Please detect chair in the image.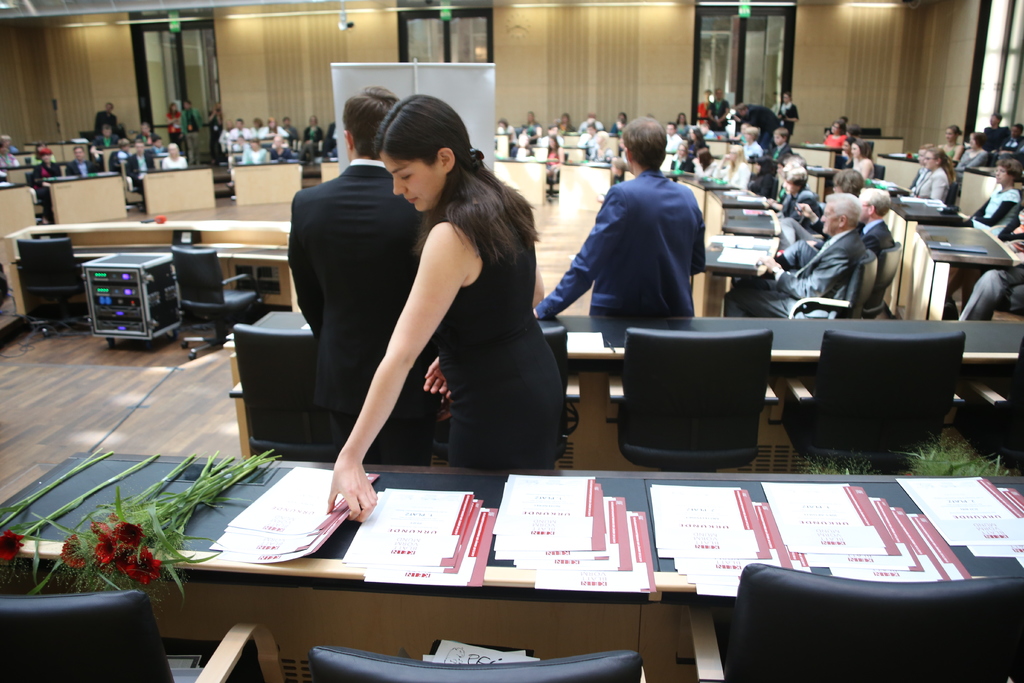
[430, 325, 572, 471].
